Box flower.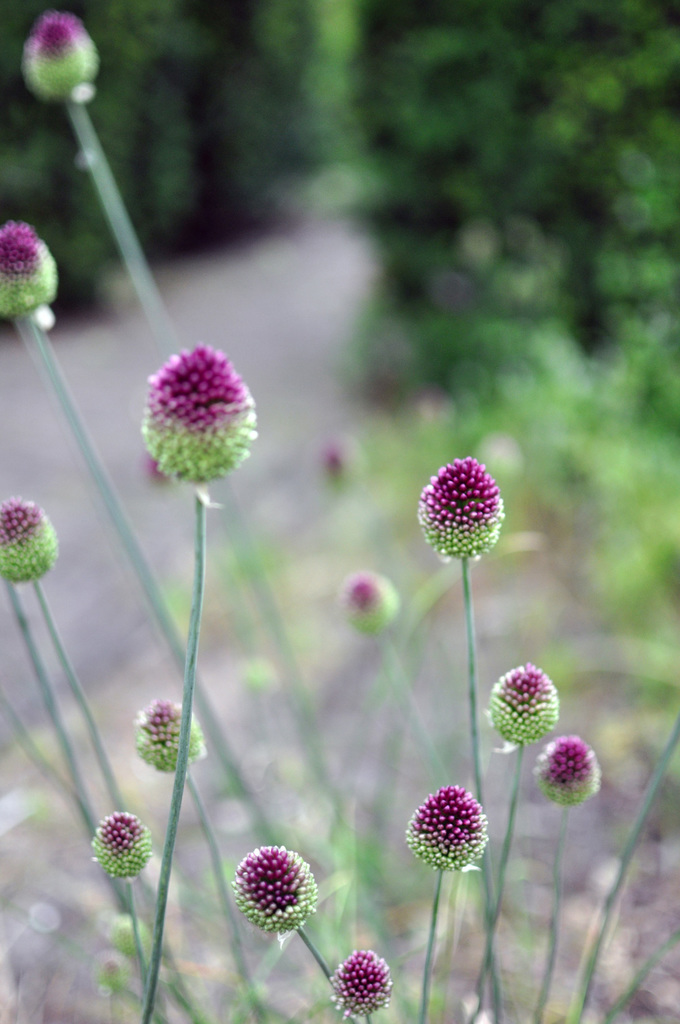
Rect(151, 452, 170, 484).
